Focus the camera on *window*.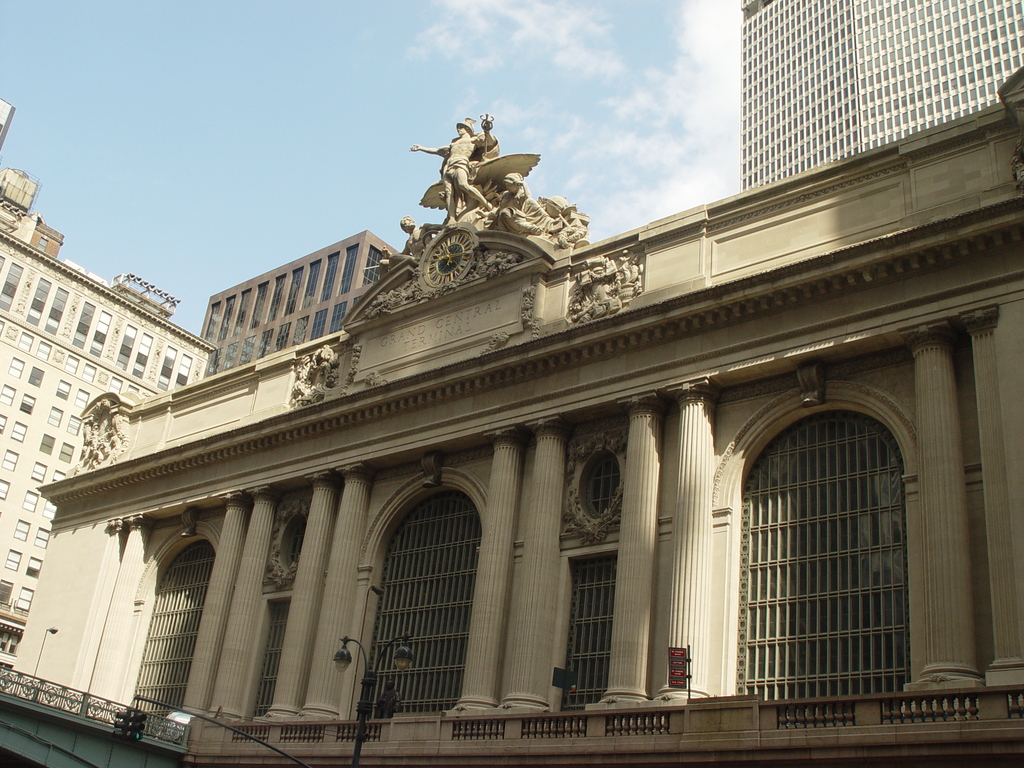
Focus region: select_region(563, 556, 616, 712).
